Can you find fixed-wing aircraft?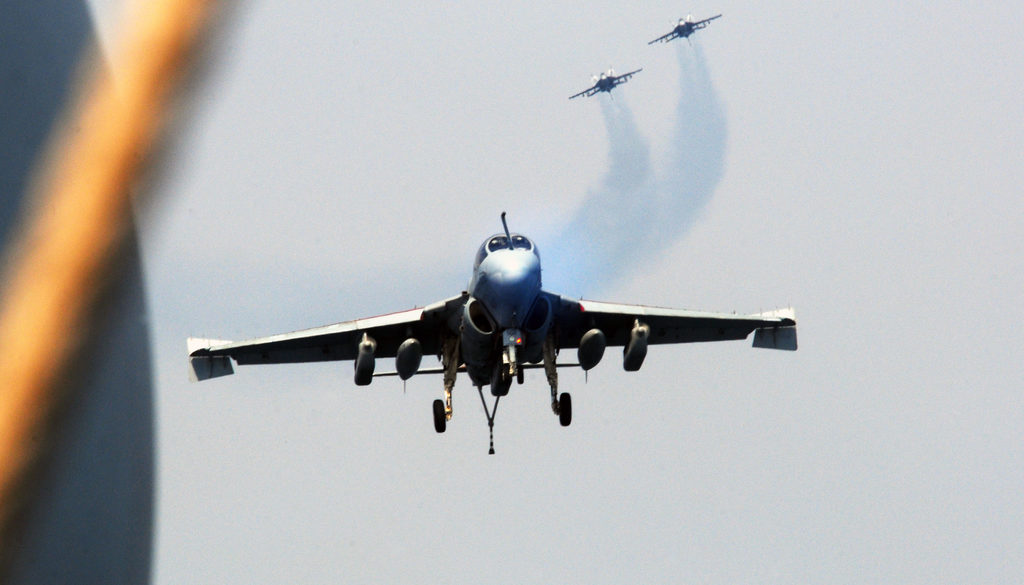
Yes, bounding box: bbox=[565, 65, 640, 102].
